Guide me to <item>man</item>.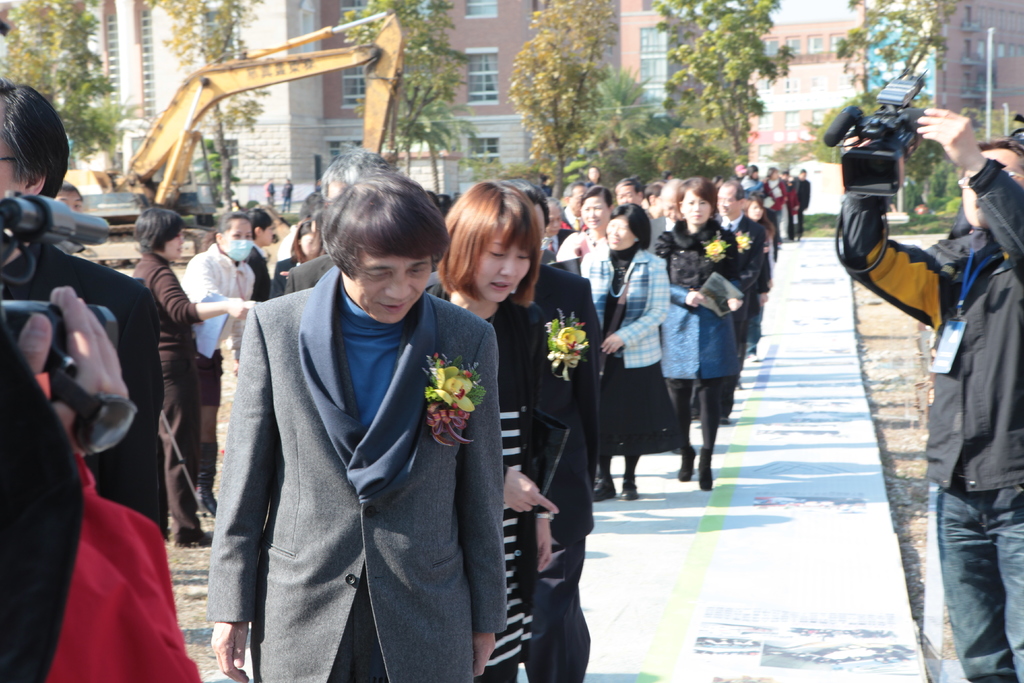
Guidance: 543 195 573 256.
